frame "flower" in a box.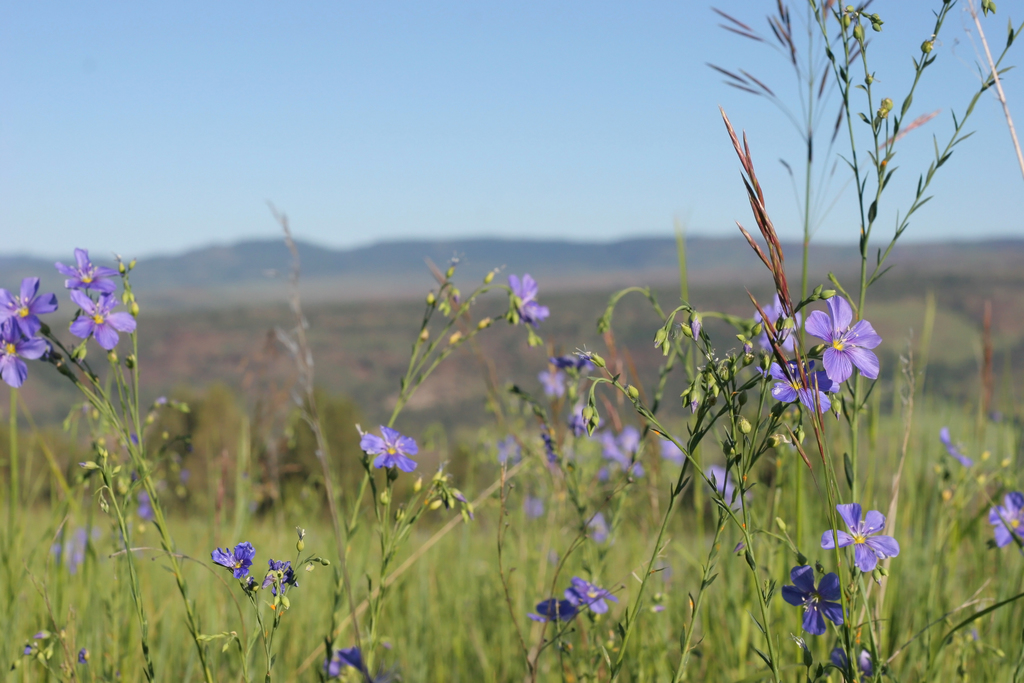
detection(834, 641, 891, 681).
